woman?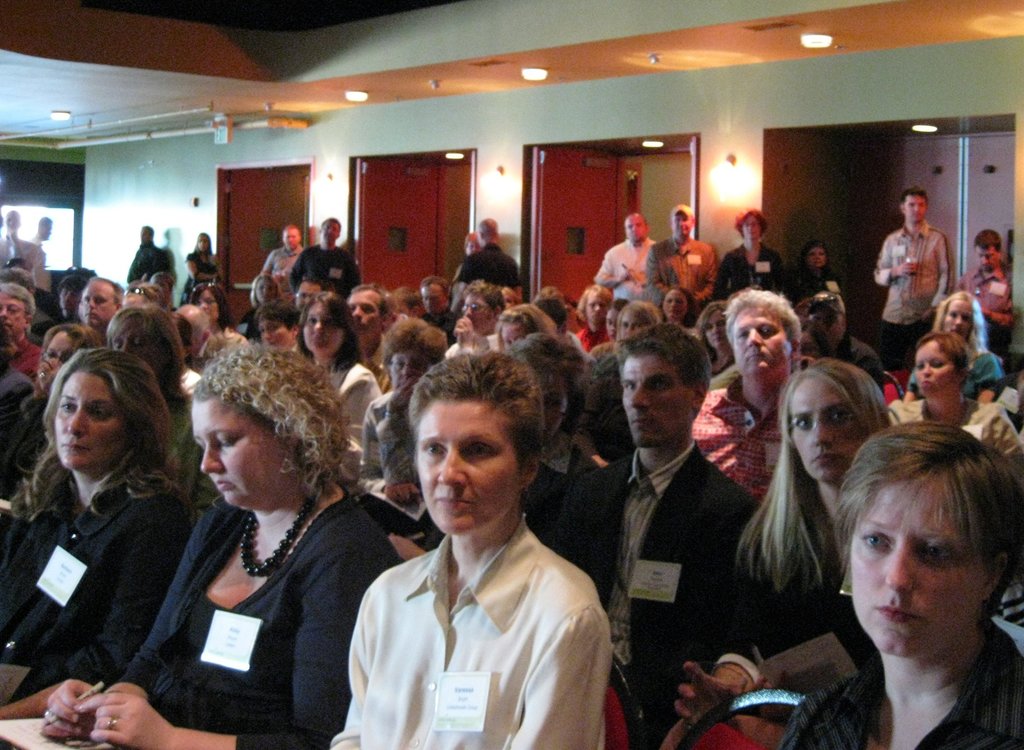
[616, 296, 660, 351]
